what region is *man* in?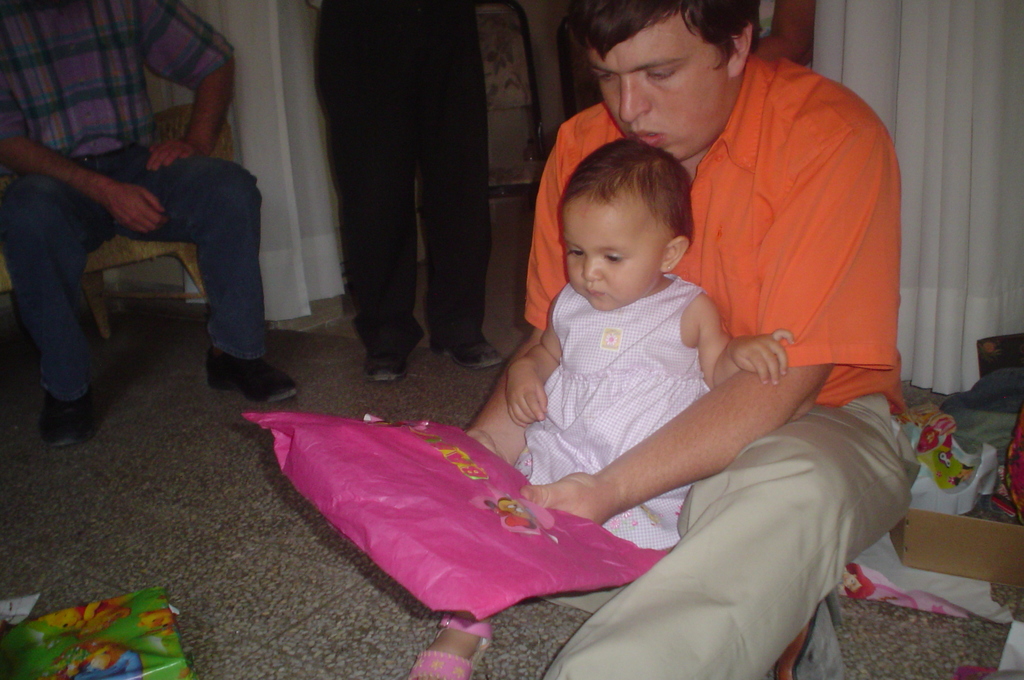
0/0/295/448.
